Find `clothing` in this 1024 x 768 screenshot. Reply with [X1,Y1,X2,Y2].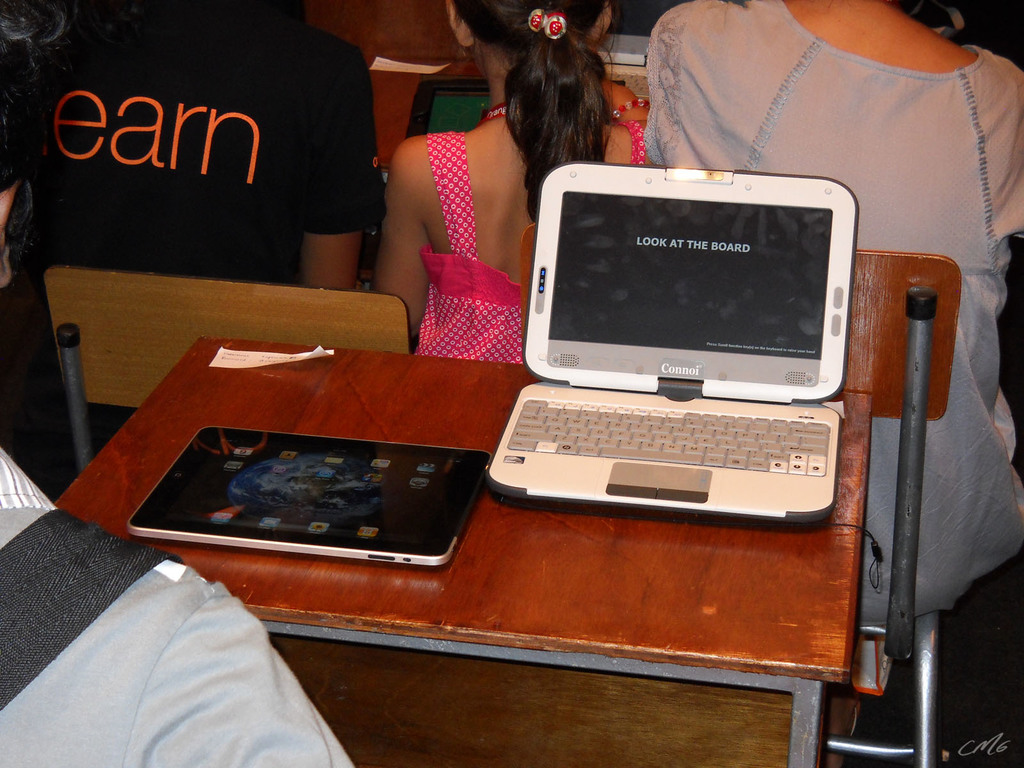
[412,122,648,366].
